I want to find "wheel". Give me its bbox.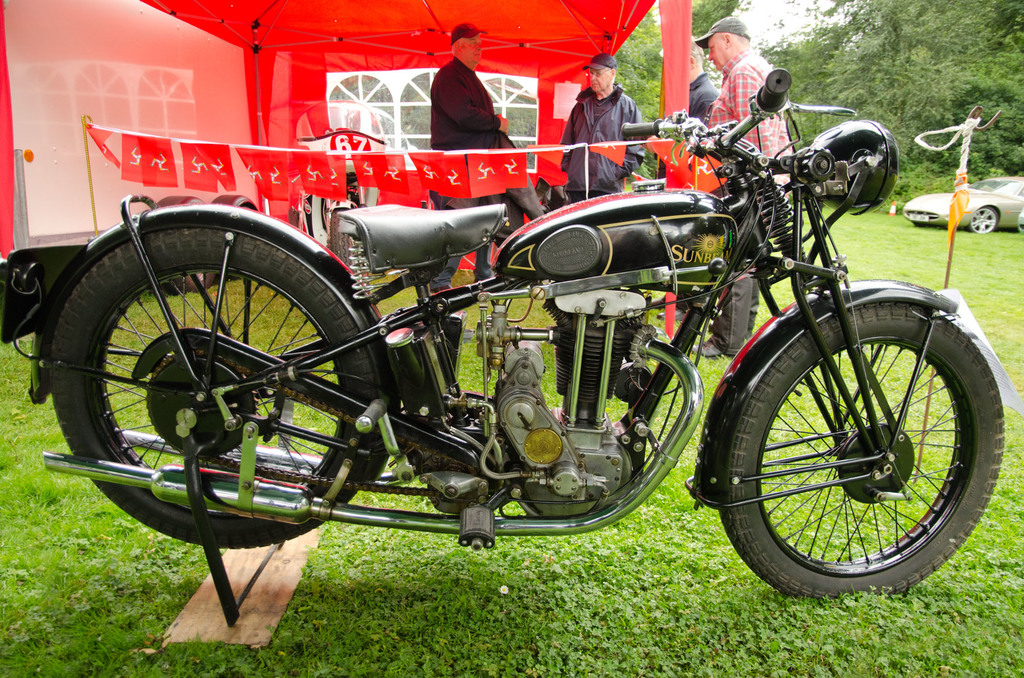
bbox(43, 227, 378, 547).
